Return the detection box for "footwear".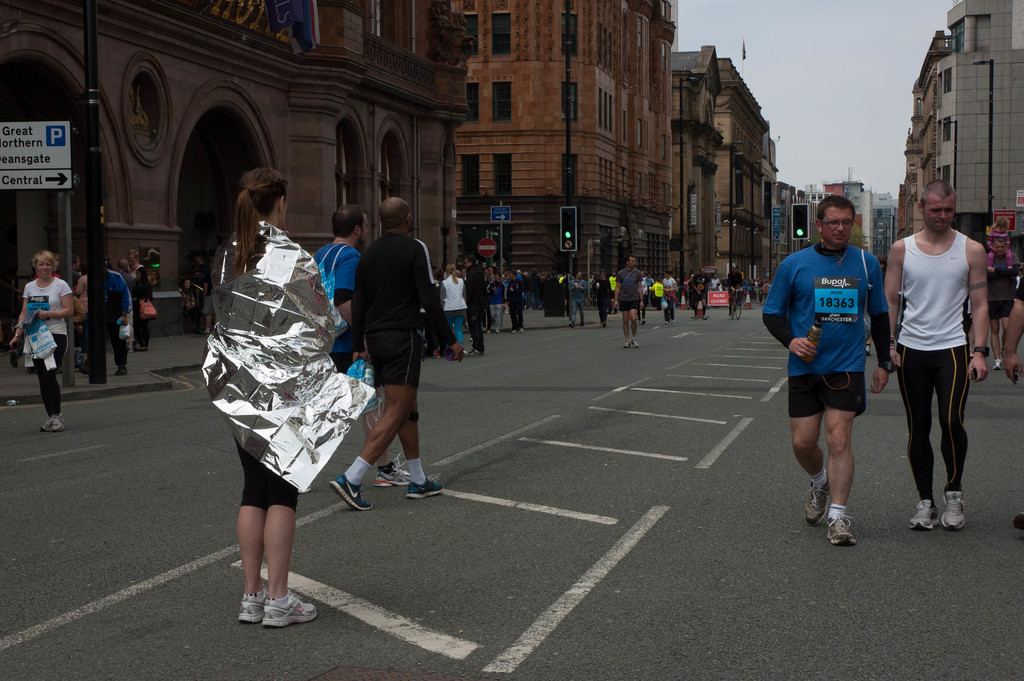
x1=510, y1=330, x2=515, y2=332.
